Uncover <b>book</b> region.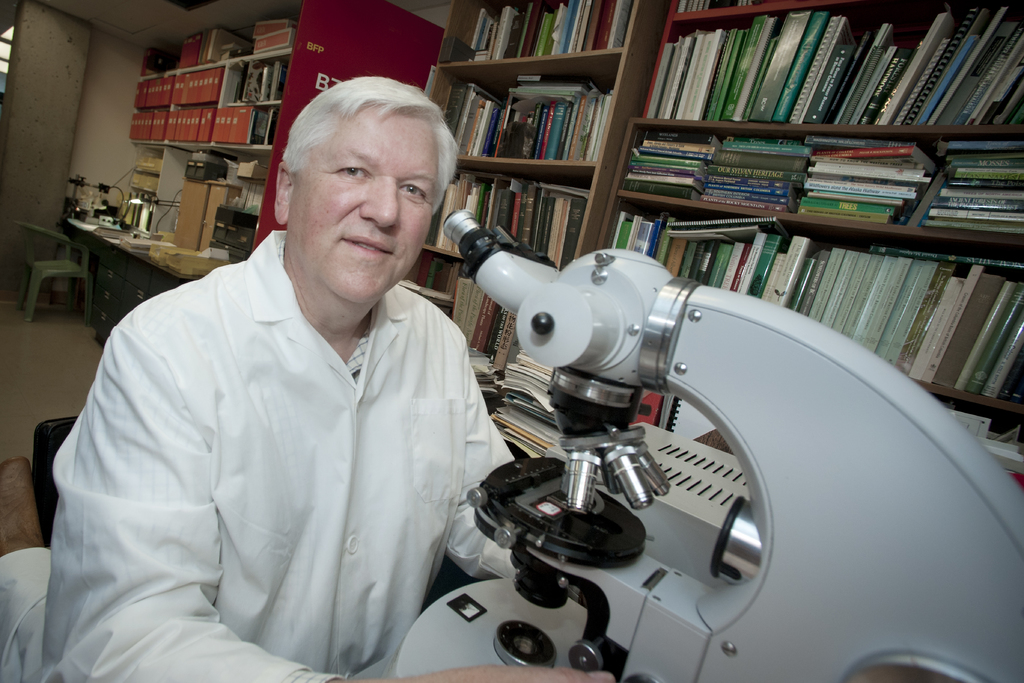
Uncovered: <region>116, 238, 176, 254</region>.
